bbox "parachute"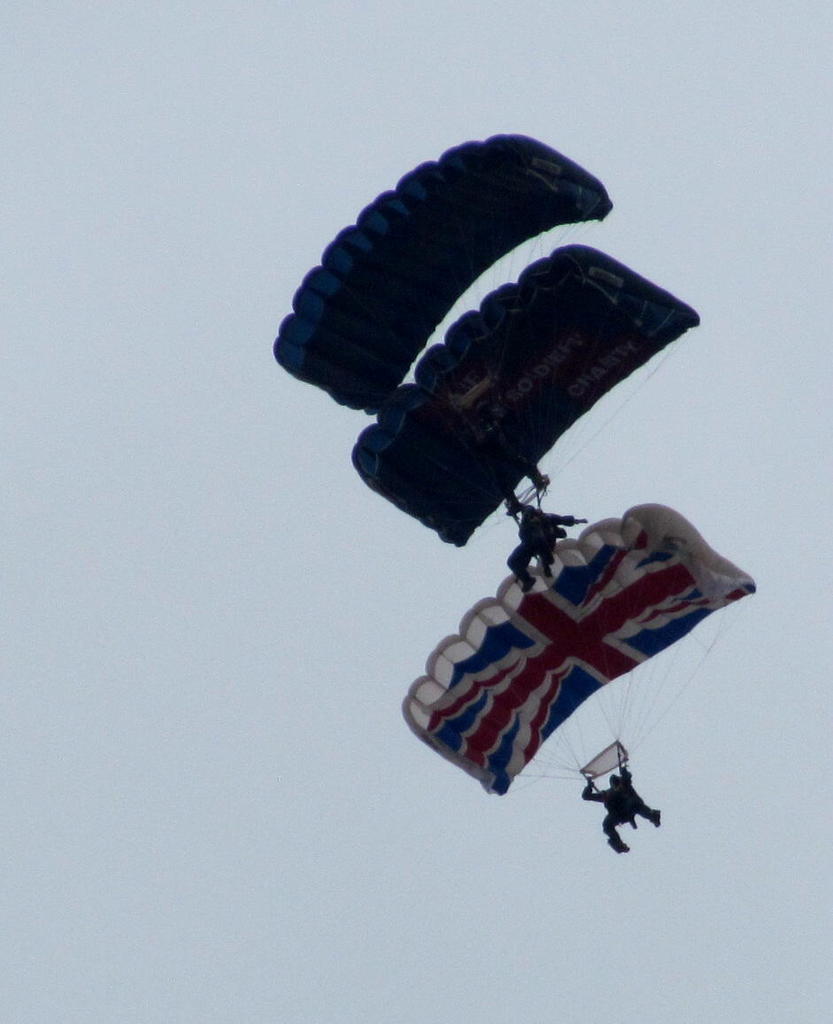
region(274, 132, 613, 424)
